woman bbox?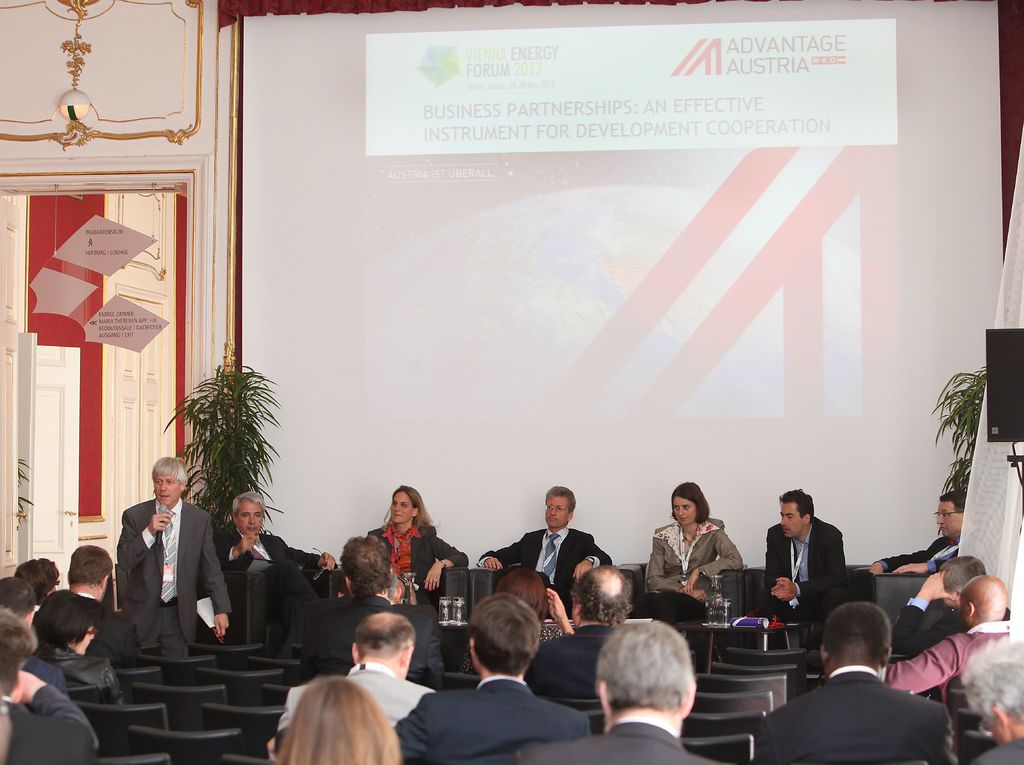
<box>28,584,125,706</box>
